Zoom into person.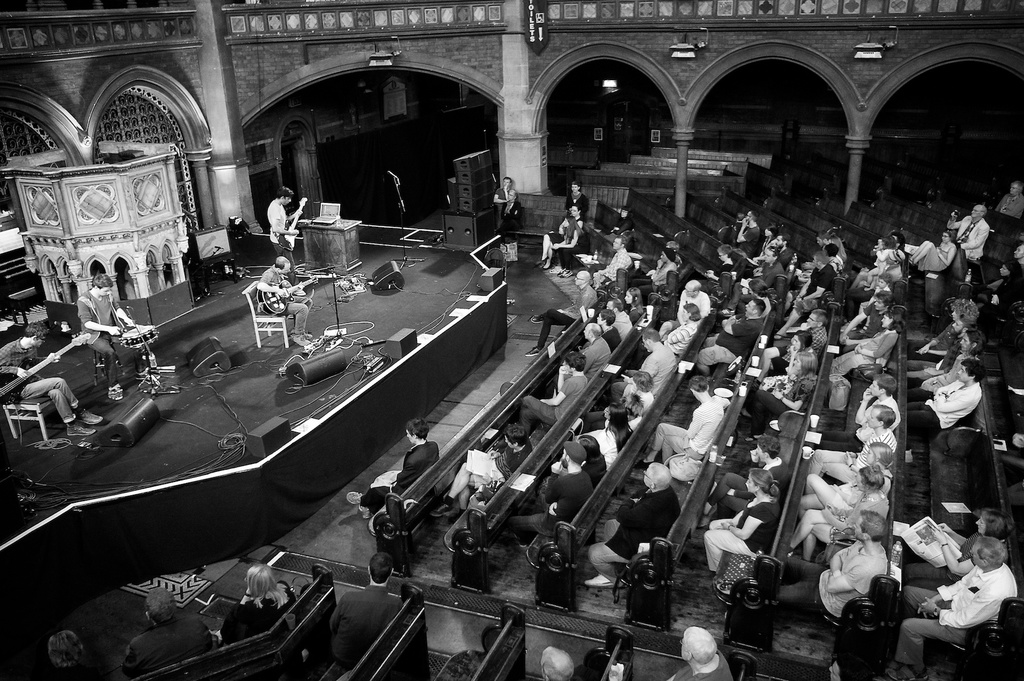
Zoom target: box(765, 526, 883, 621).
